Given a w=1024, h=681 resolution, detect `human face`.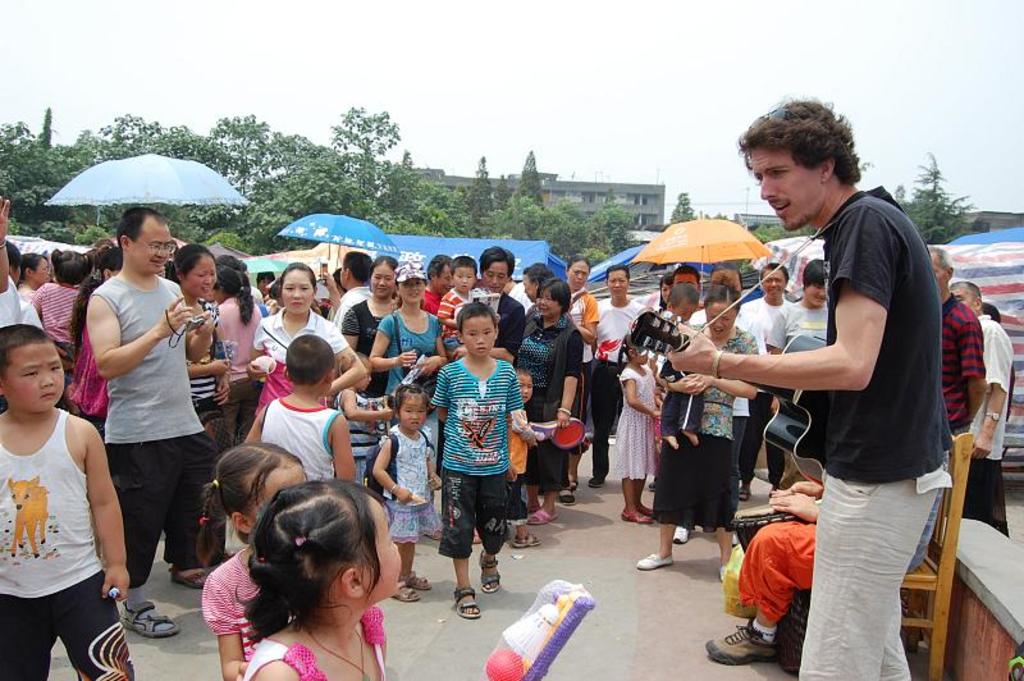
762:266:785:296.
